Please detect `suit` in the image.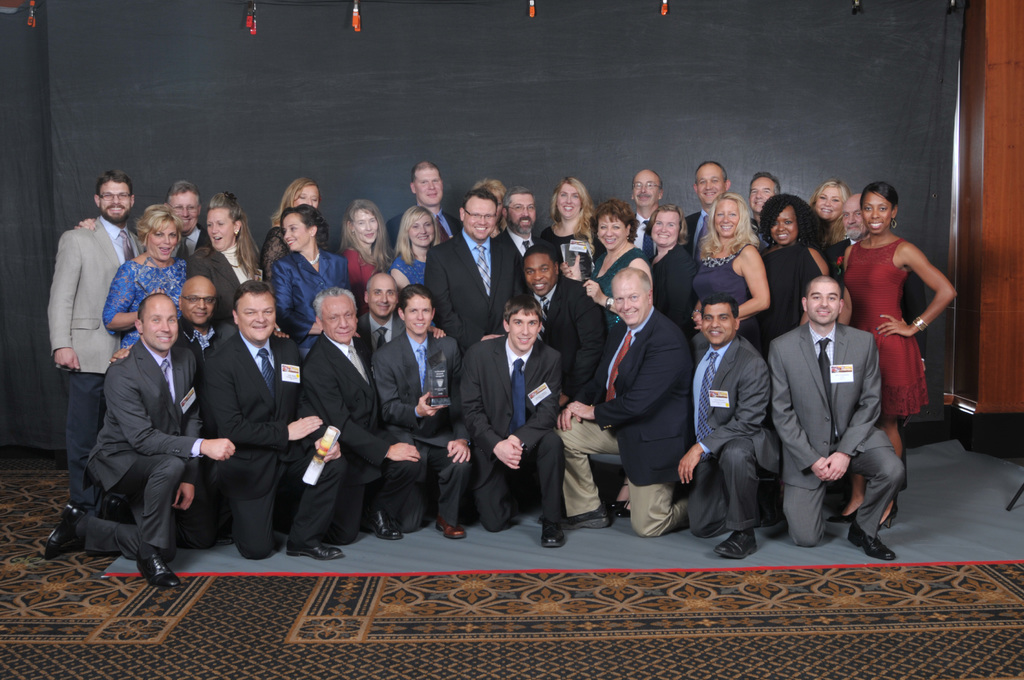
[left=45, top=212, right=147, bottom=499].
